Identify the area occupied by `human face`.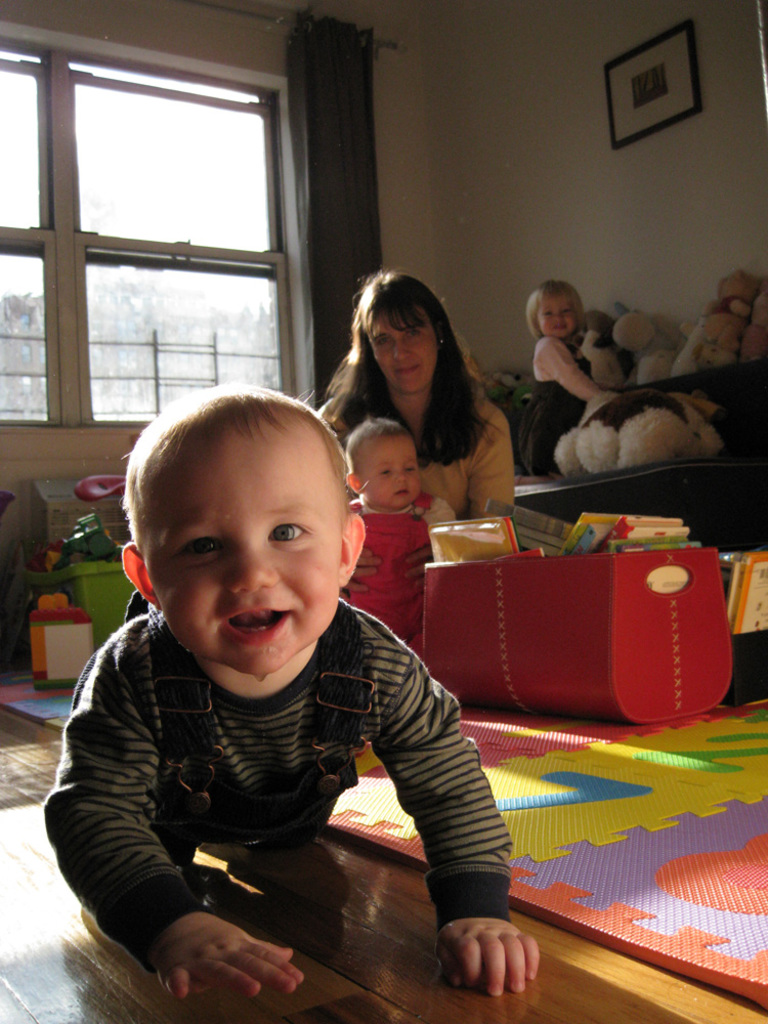
Area: locate(134, 422, 351, 676).
